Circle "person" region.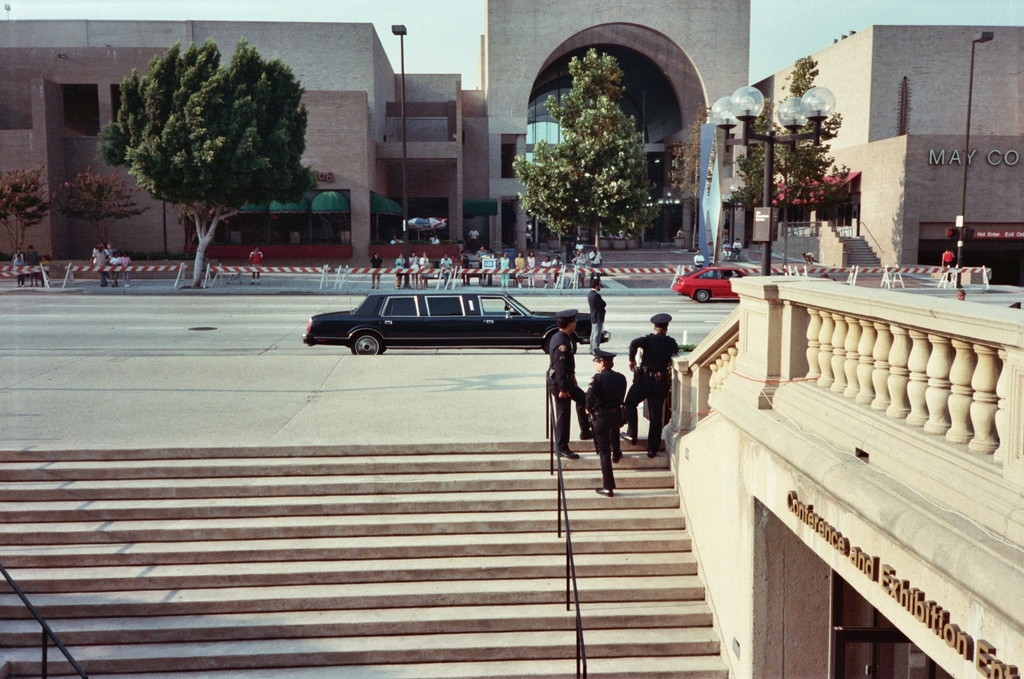
Region: l=579, t=346, r=626, b=497.
